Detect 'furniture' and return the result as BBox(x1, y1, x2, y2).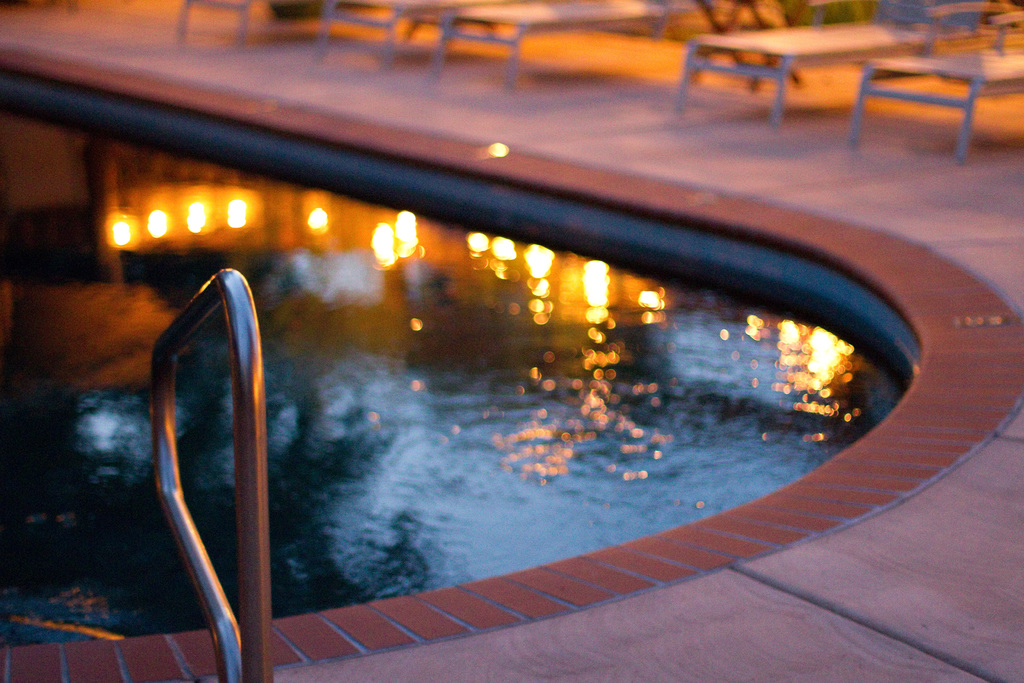
BBox(425, 0, 668, 85).
